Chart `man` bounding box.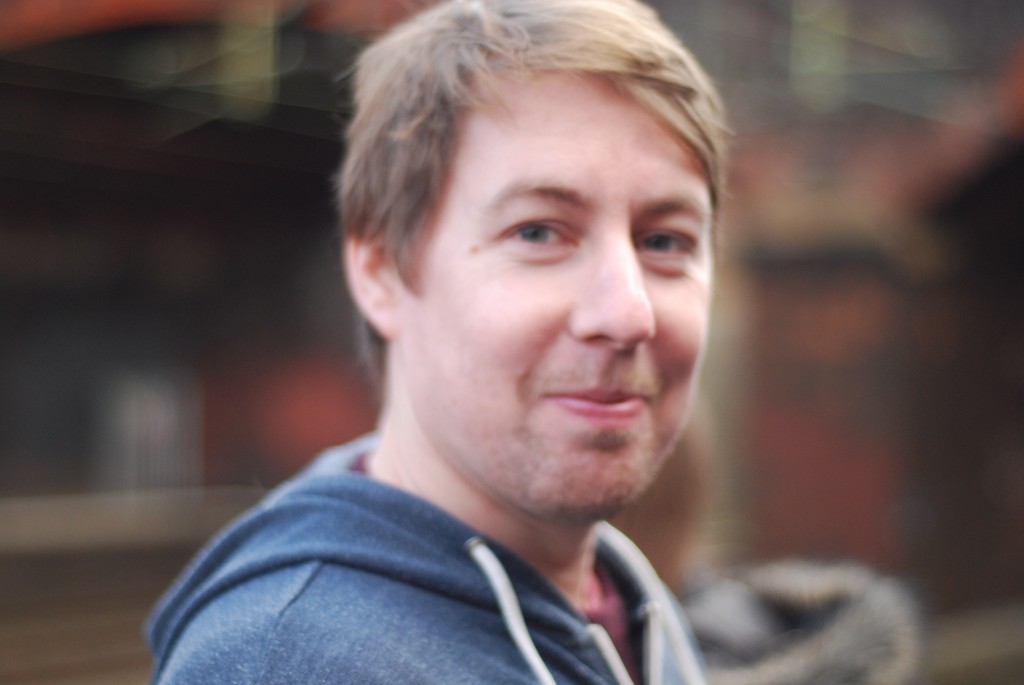
Charted: [132,0,736,684].
